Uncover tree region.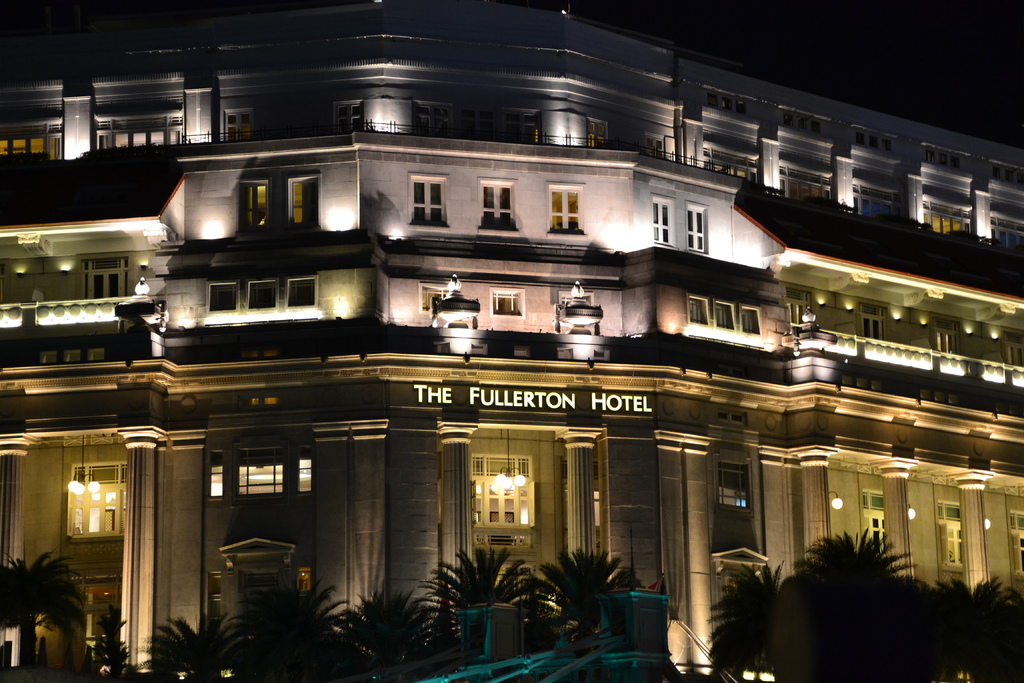
Uncovered: bbox=(689, 555, 772, 682).
